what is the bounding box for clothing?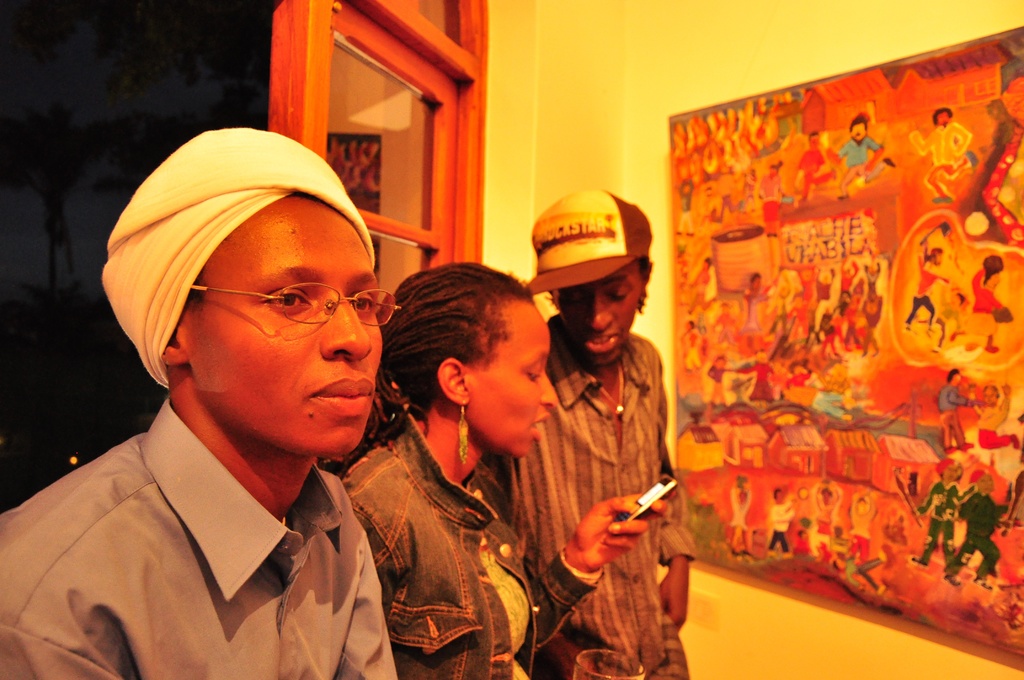
bbox(701, 174, 719, 227).
